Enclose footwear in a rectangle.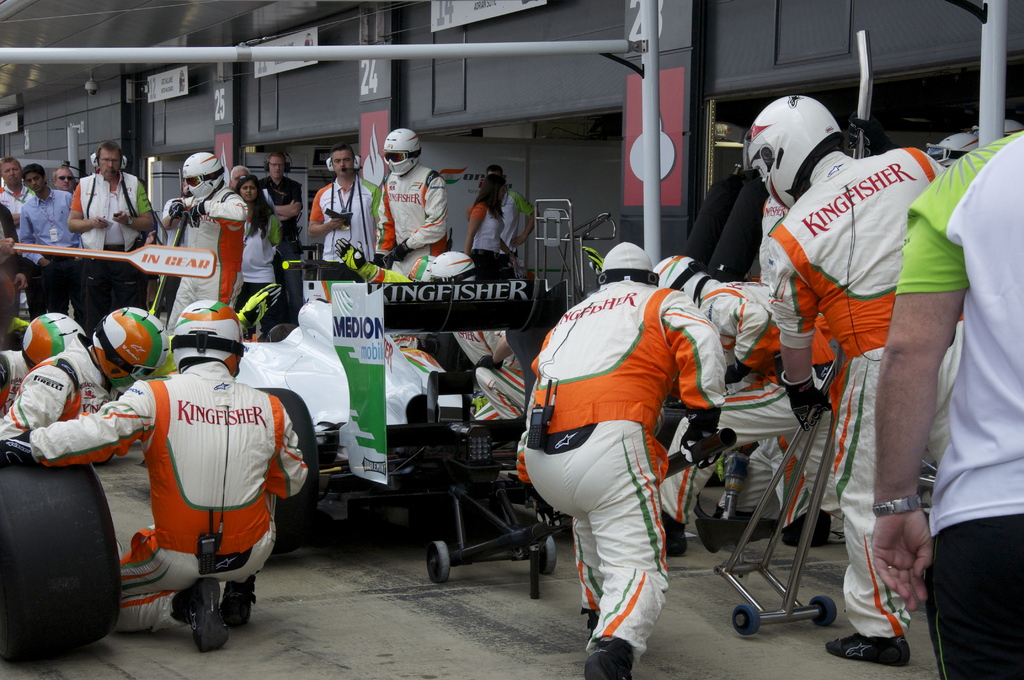
detection(664, 523, 687, 555).
